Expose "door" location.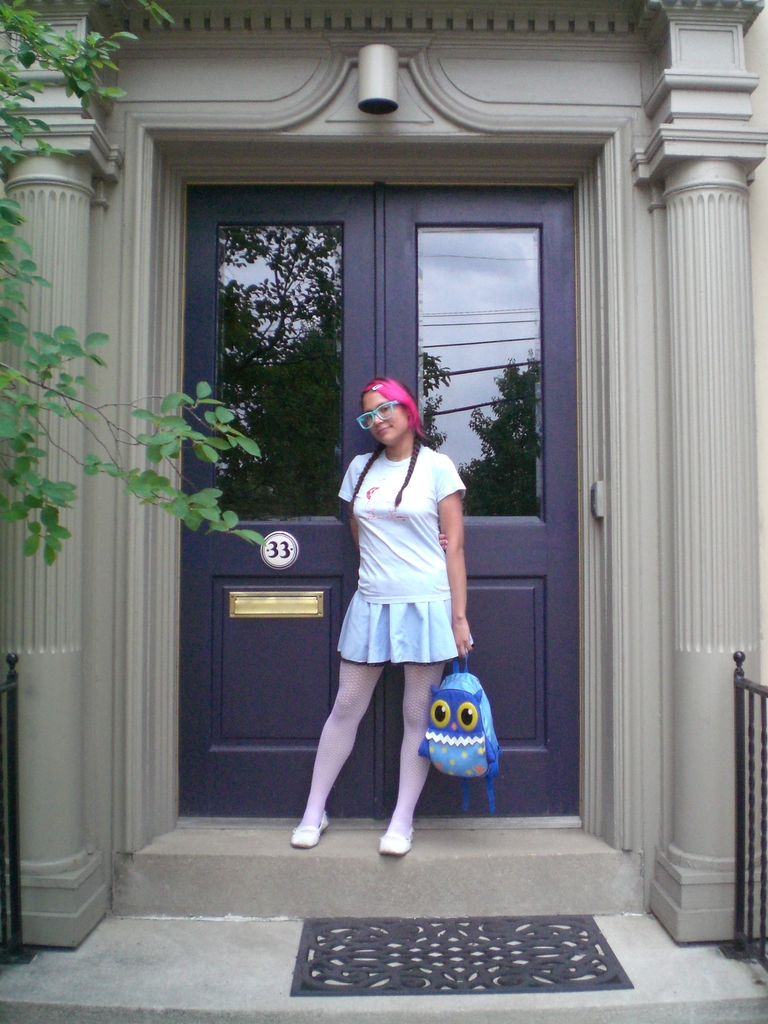
Exposed at box=[162, 178, 580, 819].
